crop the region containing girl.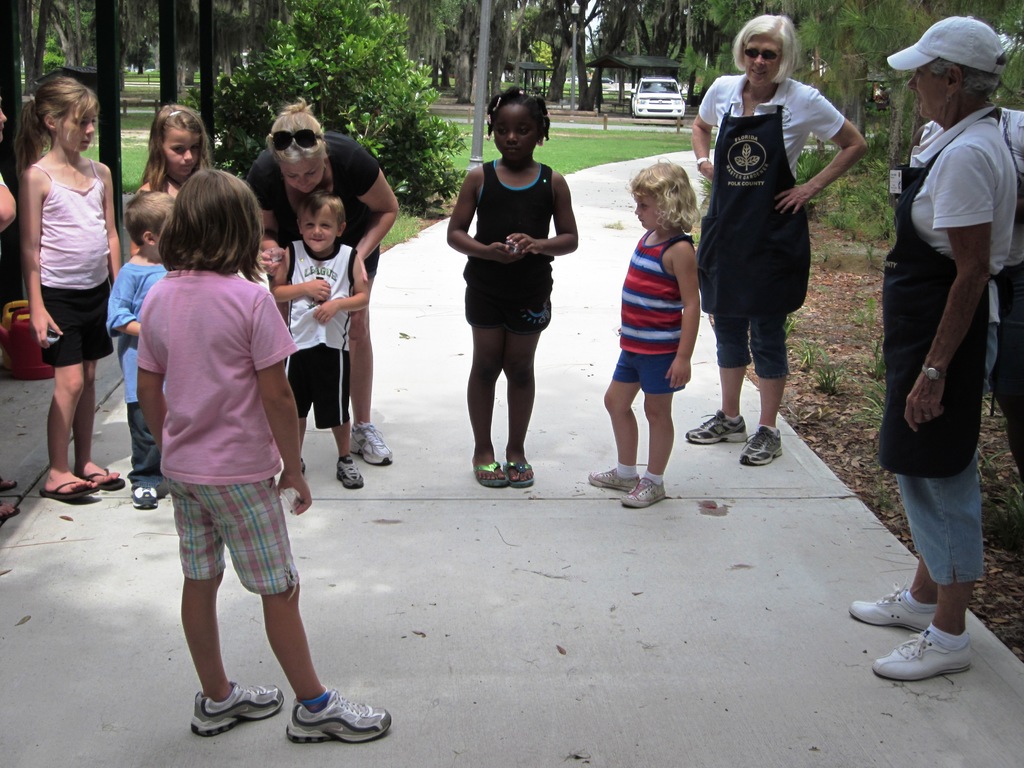
Crop region: detection(589, 157, 706, 511).
